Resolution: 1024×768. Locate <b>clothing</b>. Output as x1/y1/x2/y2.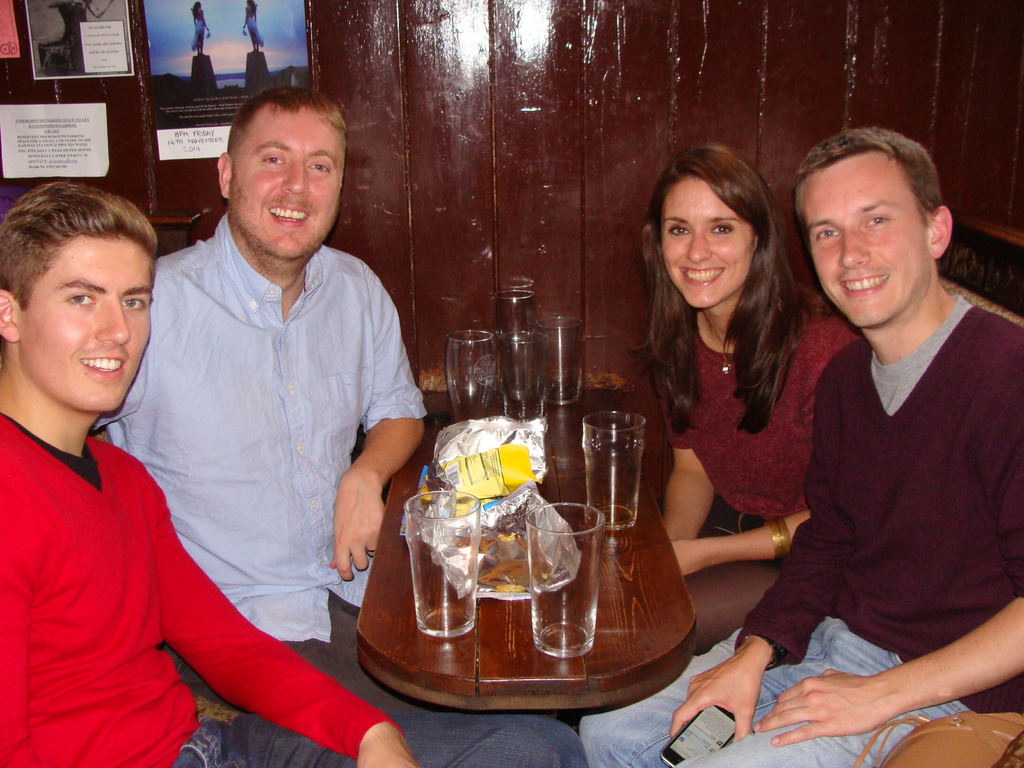
647/278/860/650.
